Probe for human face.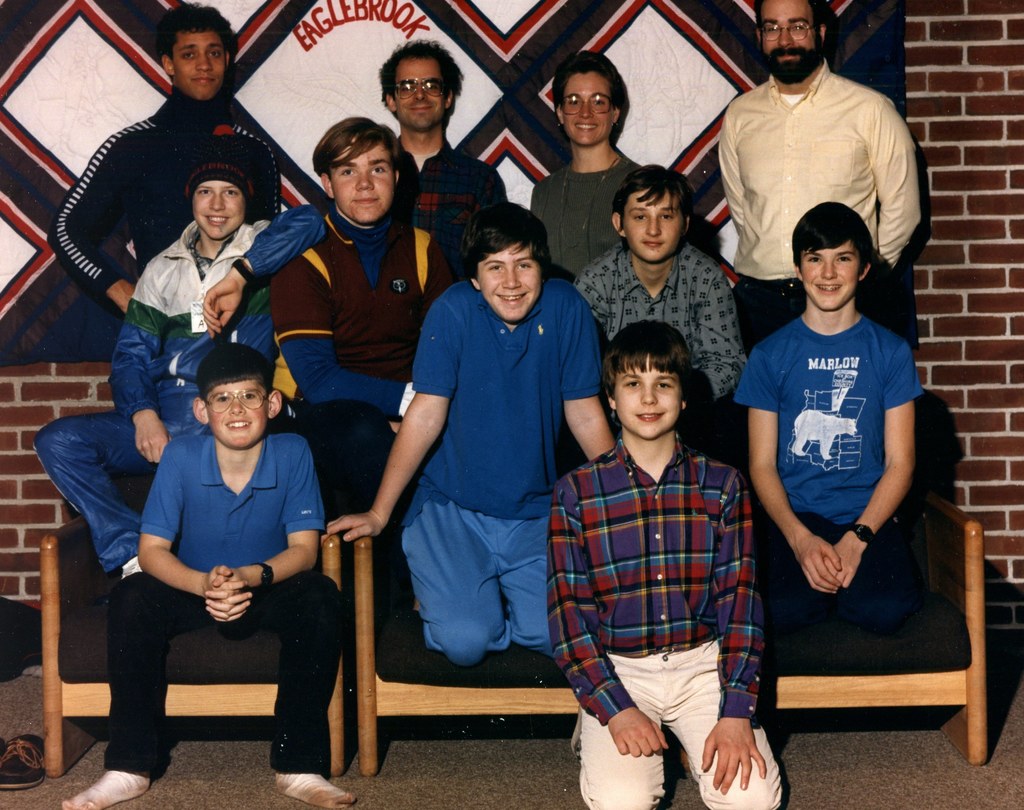
Probe result: [x1=762, y1=0, x2=812, y2=72].
